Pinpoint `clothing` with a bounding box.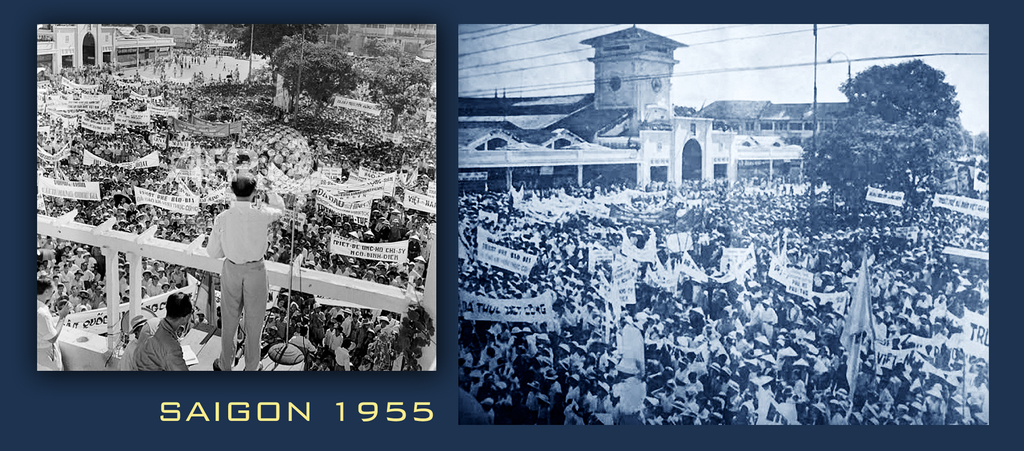
<region>129, 317, 184, 375</region>.
